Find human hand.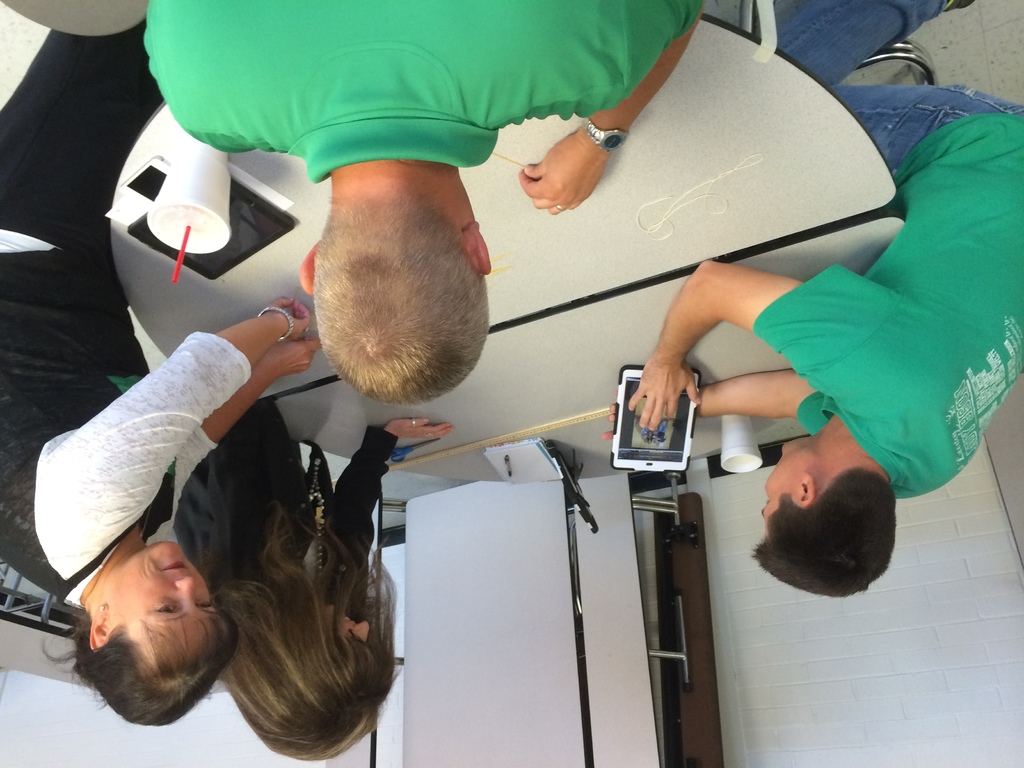
x1=600, y1=387, x2=618, y2=442.
